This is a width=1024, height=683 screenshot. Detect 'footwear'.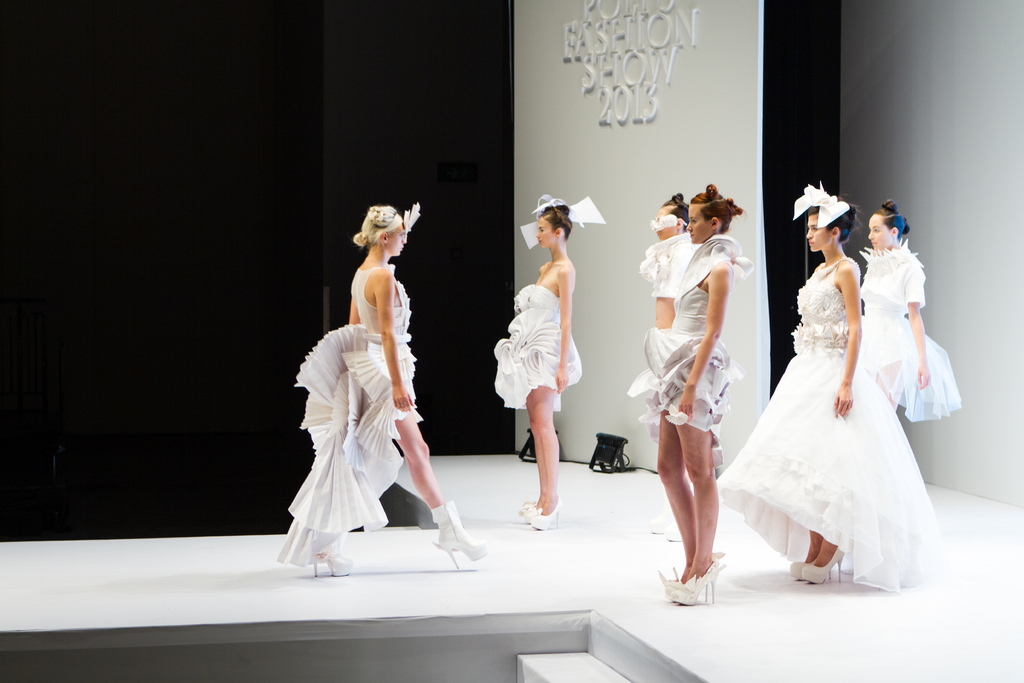
[669,551,728,596].
